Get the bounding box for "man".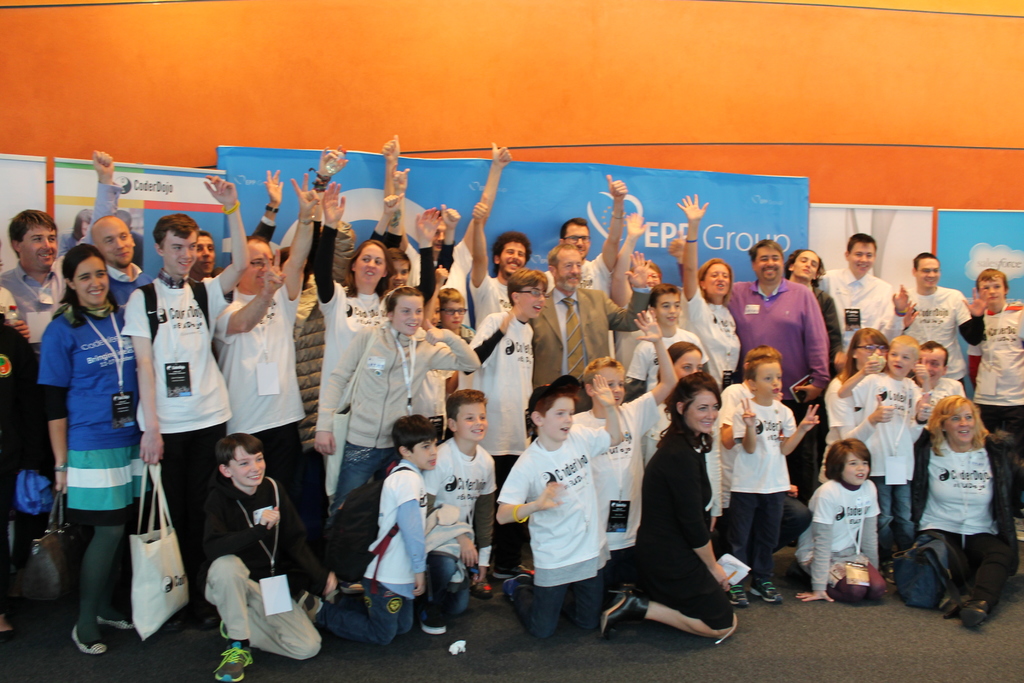
[x1=544, y1=174, x2=629, y2=363].
